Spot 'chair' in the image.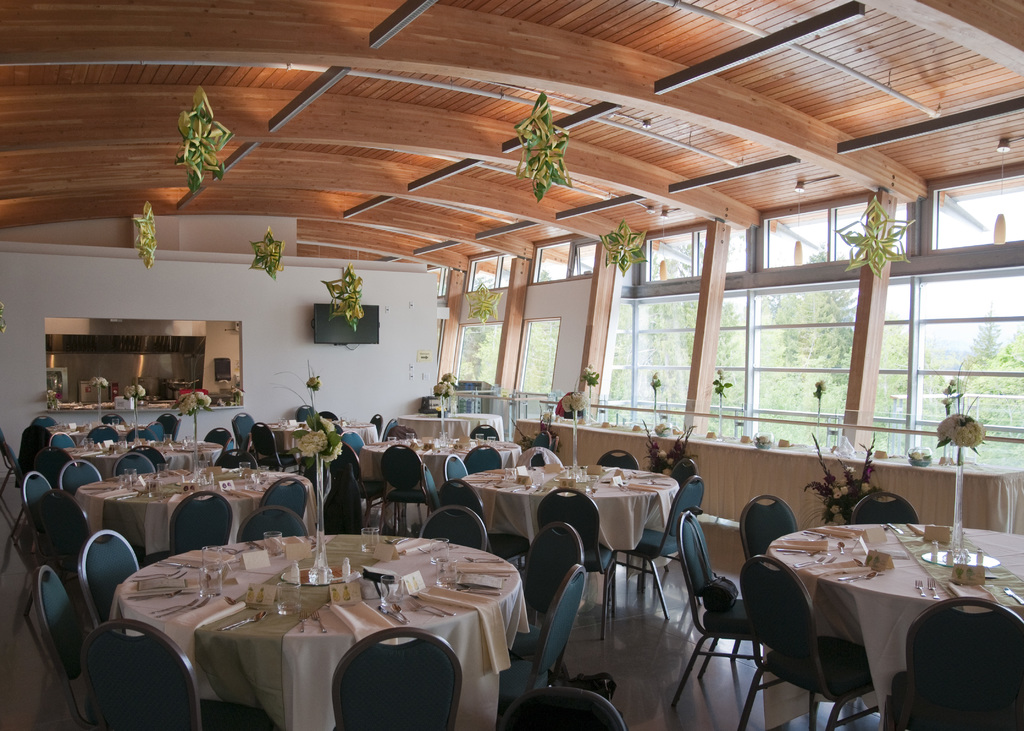
'chair' found at l=328, t=625, r=462, b=730.
